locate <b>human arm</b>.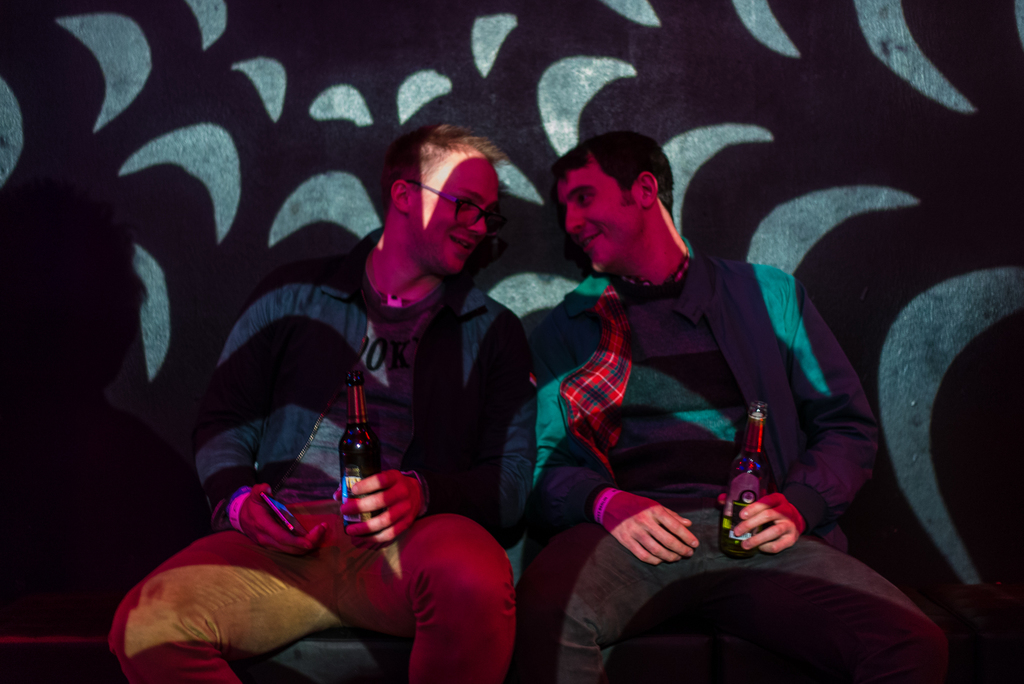
Bounding box: l=717, t=270, r=881, b=555.
